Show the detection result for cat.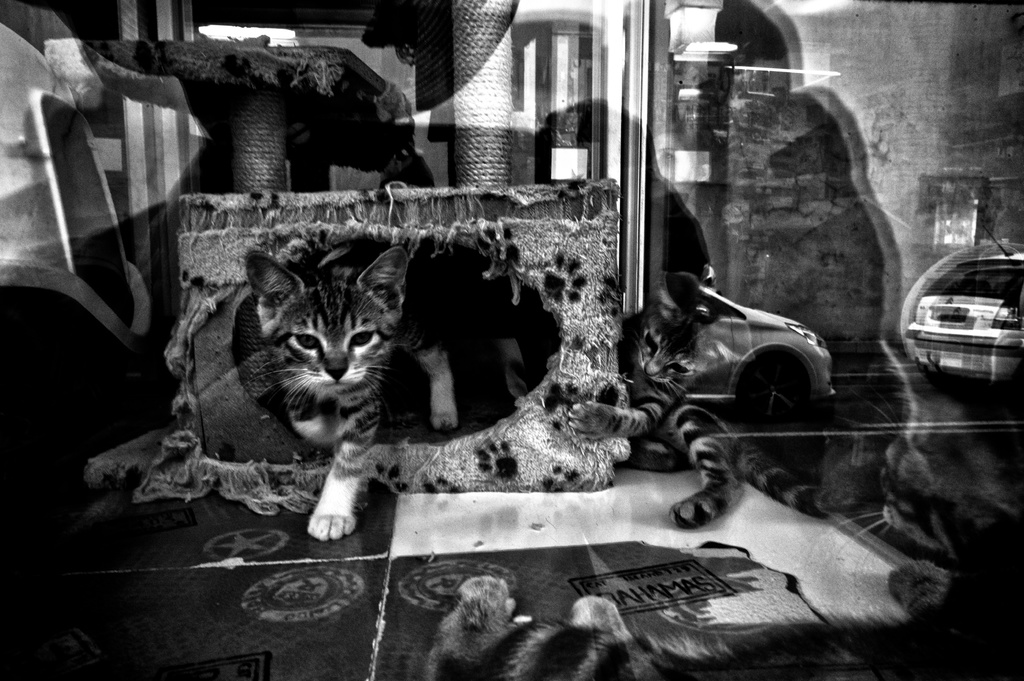
x1=556 y1=273 x2=848 y2=528.
